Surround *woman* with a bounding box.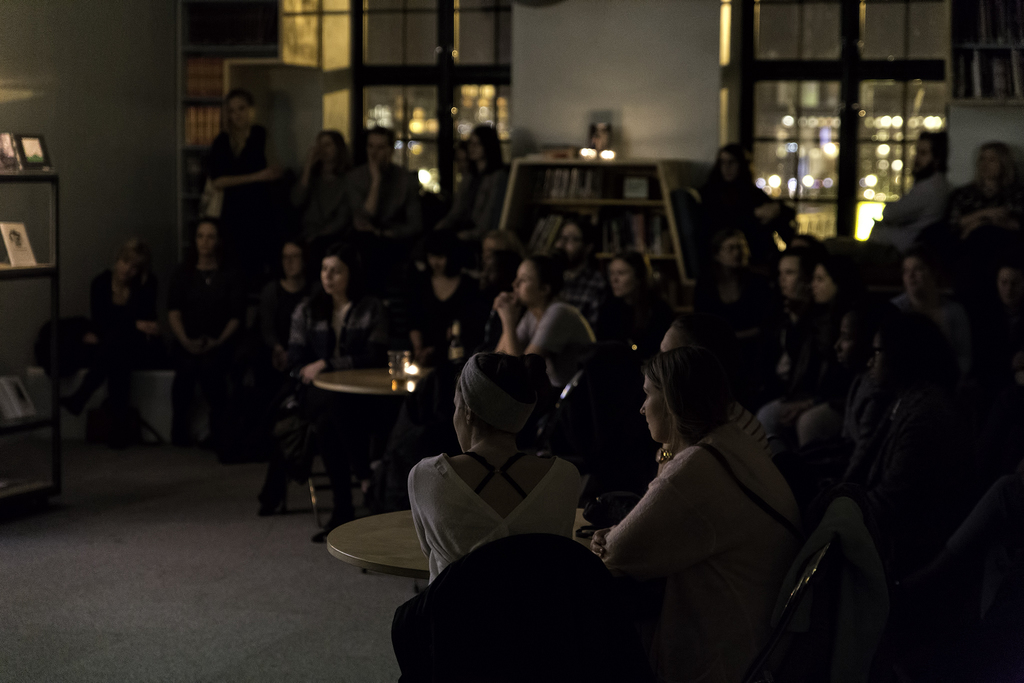
<box>254,251,397,525</box>.
